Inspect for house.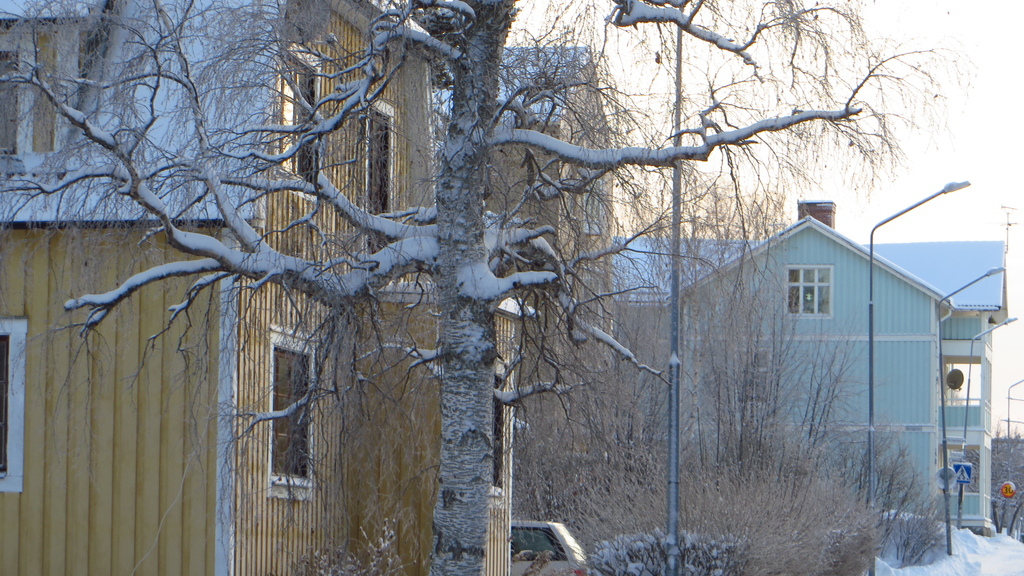
Inspection: left=443, top=45, right=624, bottom=525.
